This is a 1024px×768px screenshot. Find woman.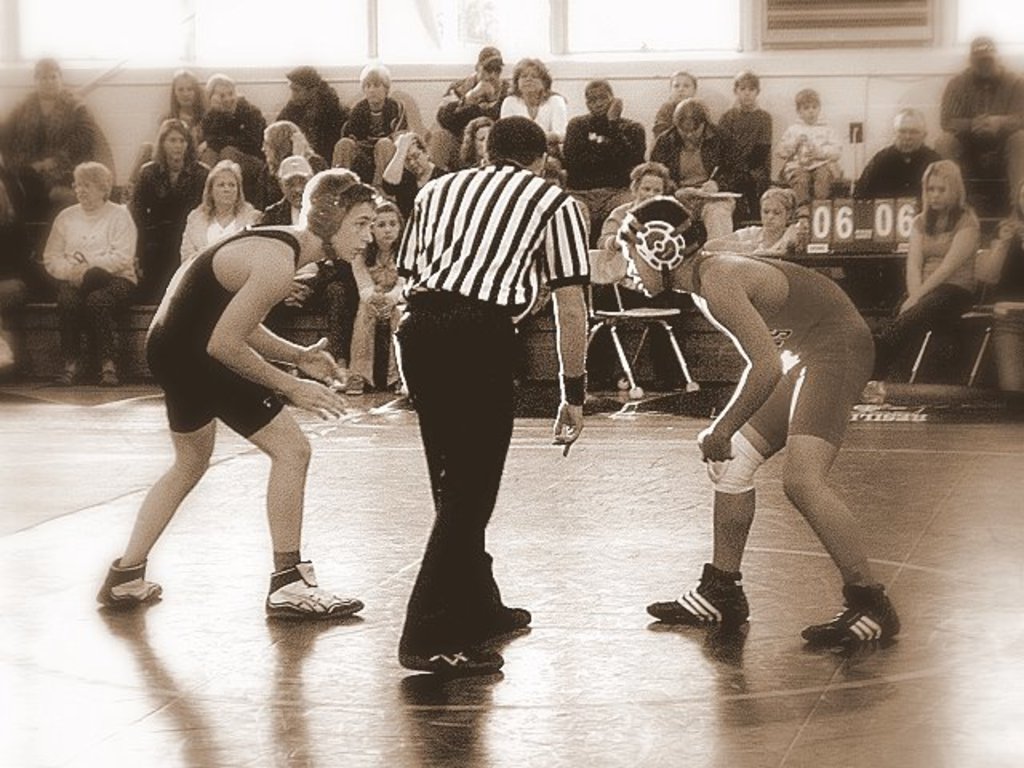
Bounding box: [894,123,1005,390].
